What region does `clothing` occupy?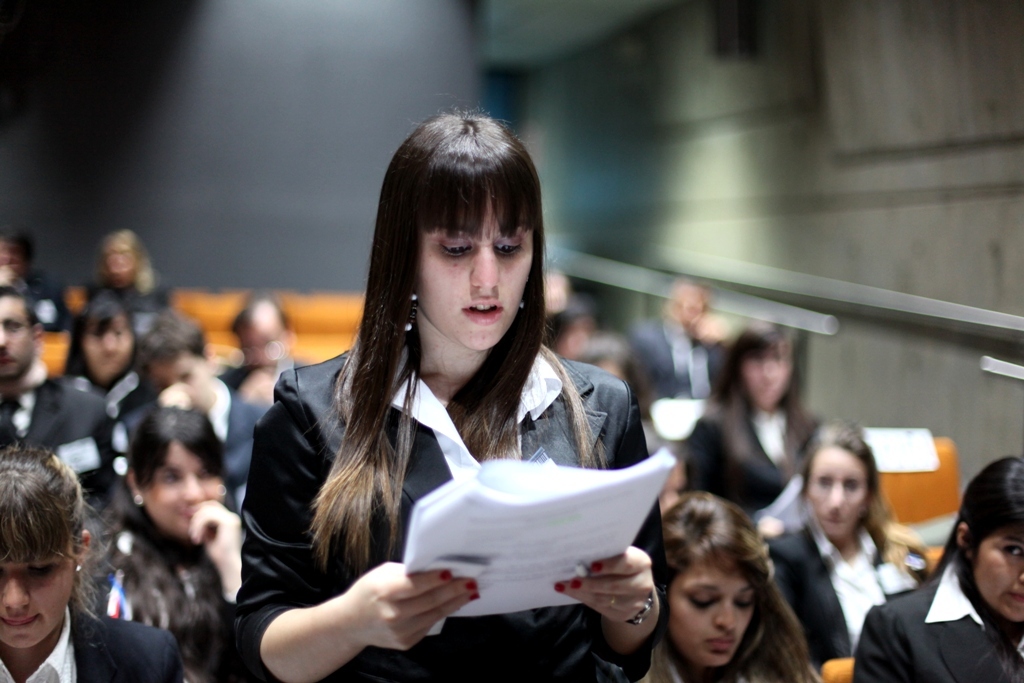
locate(0, 595, 183, 682).
